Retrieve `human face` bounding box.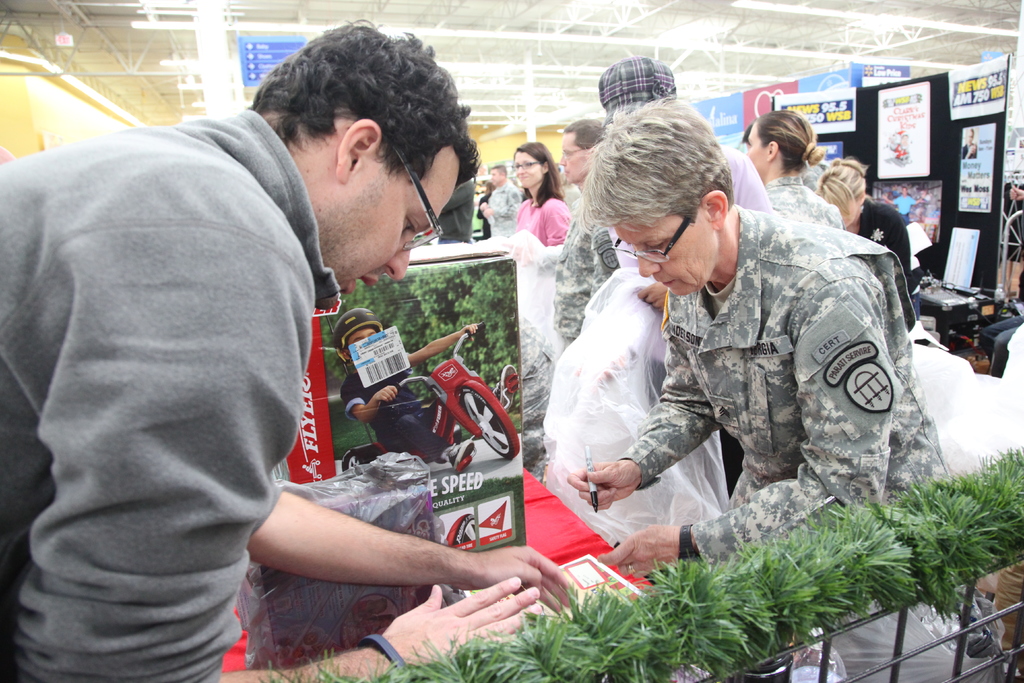
Bounding box: rect(744, 126, 769, 169).
